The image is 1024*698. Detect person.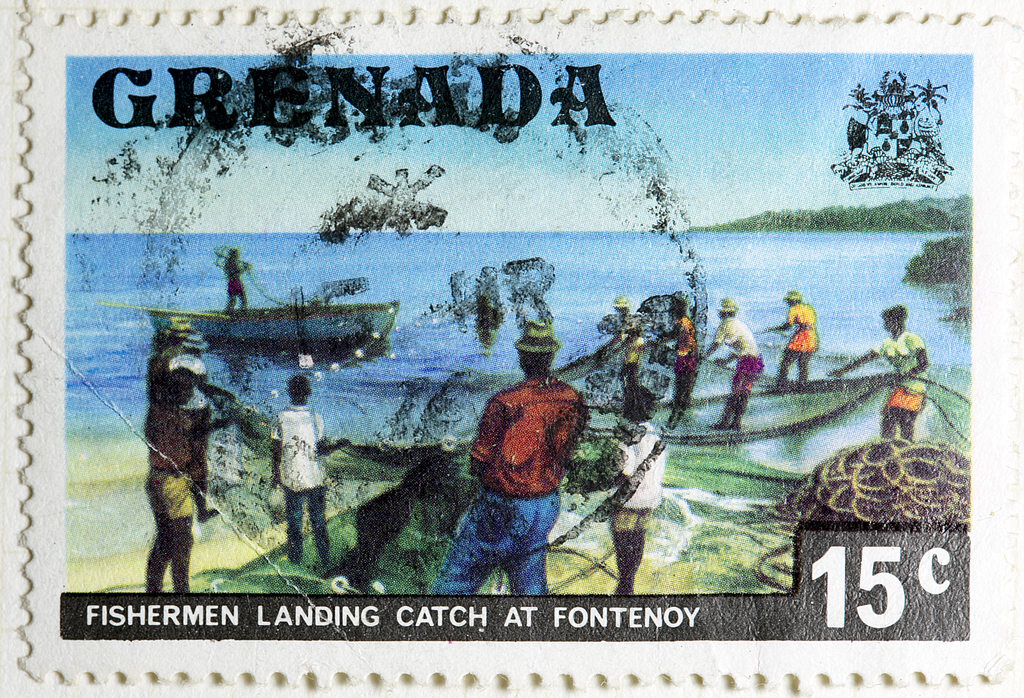
Detection: 585 382 664 598.
